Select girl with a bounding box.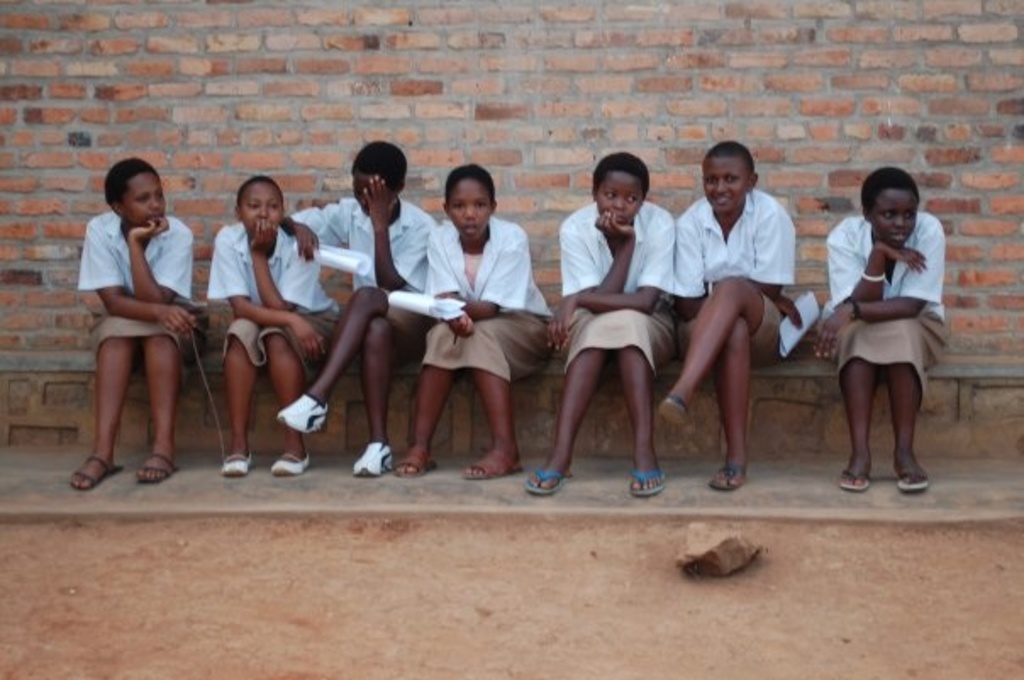
[left=520, top=153, right=680, bottom=502].
